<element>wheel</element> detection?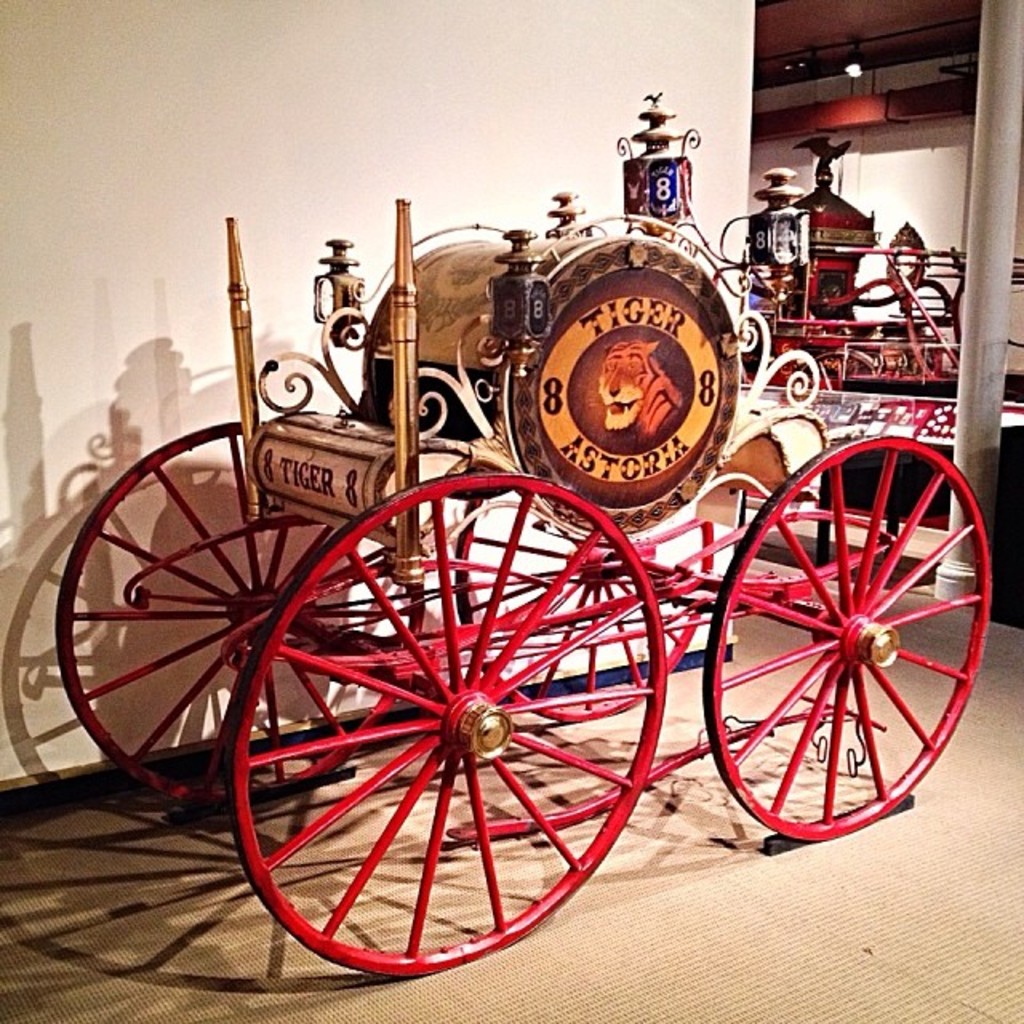
pyautogui.locateOnScreen(53, 424, 421, 805)
